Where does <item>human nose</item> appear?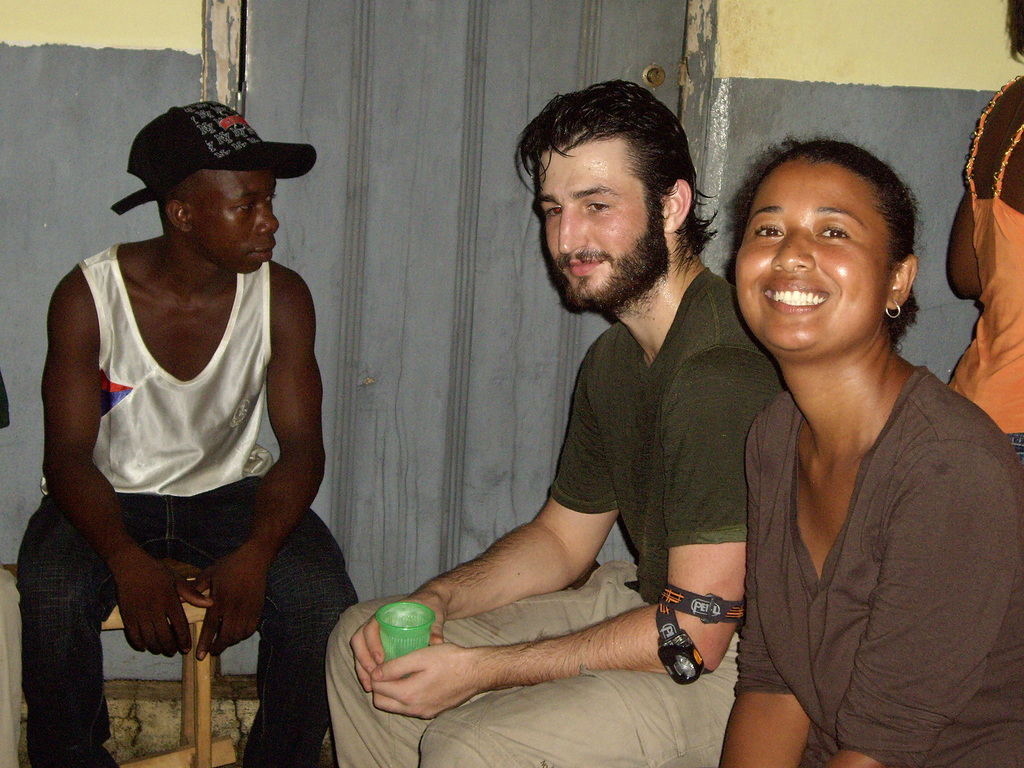
Appears at BBox(767, 228, 817, 271).
